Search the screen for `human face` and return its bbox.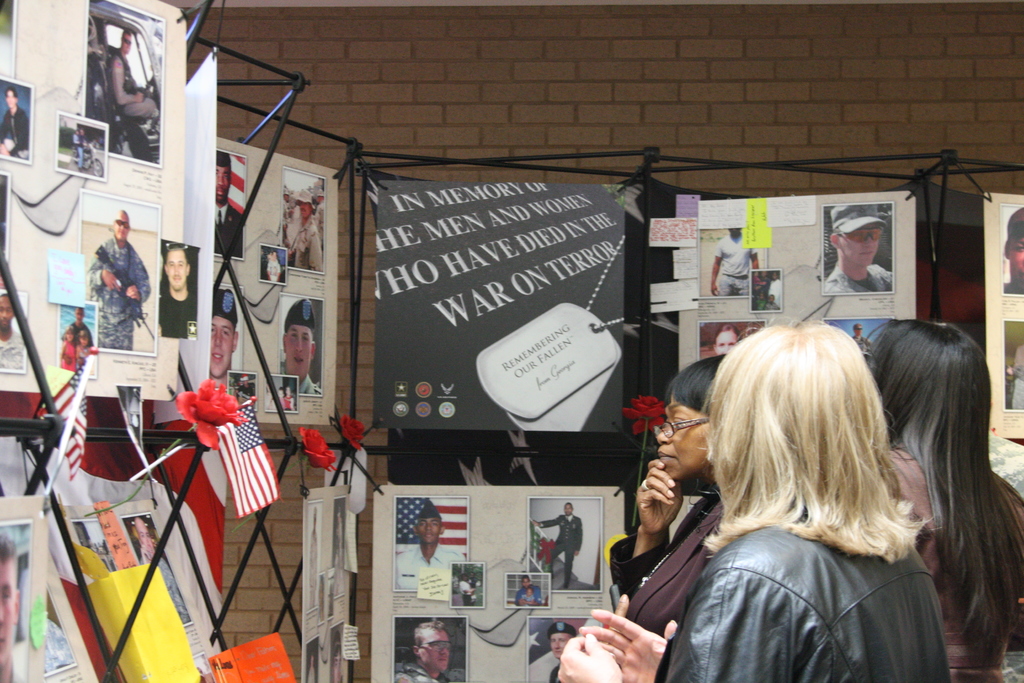
Found: crop(420, 517, 442, 543).
